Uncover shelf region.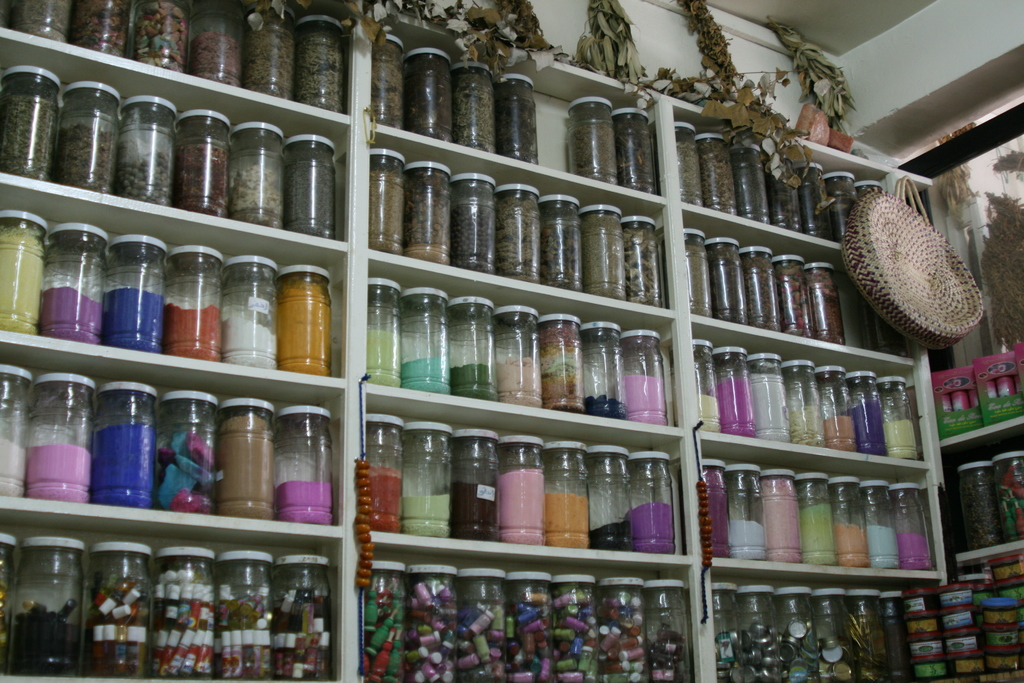
Uncovered: x1=951, y1=536, x2=1023, y2=562.
